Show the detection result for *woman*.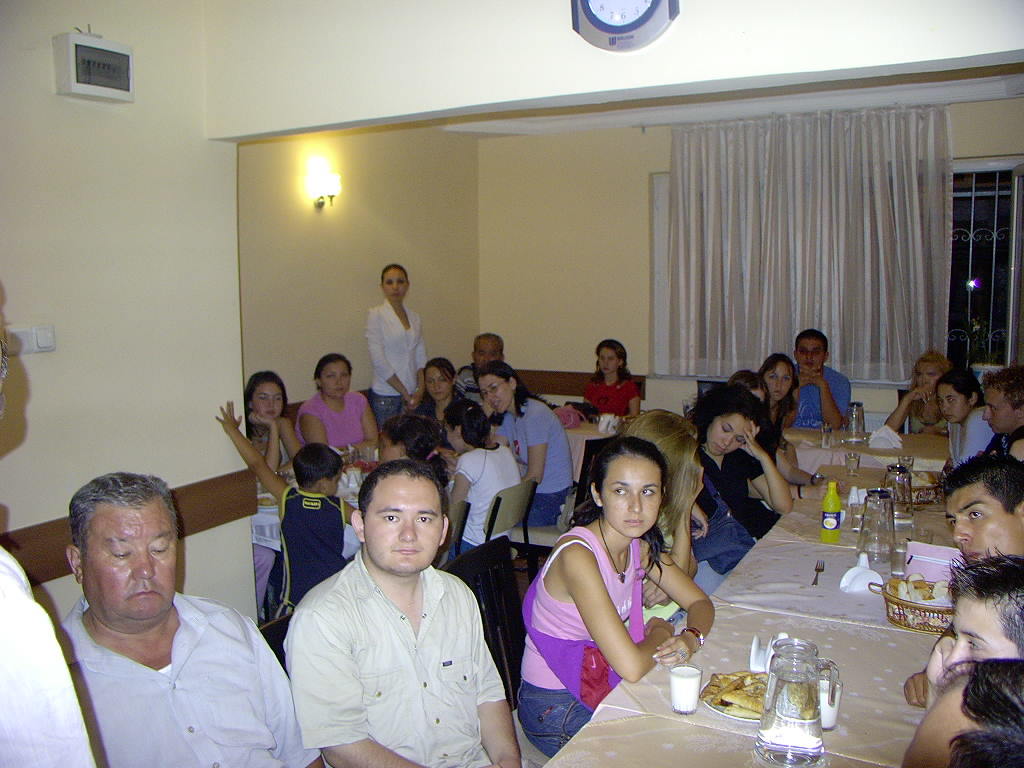
left=297, top=352, right=375, bottom=459.
